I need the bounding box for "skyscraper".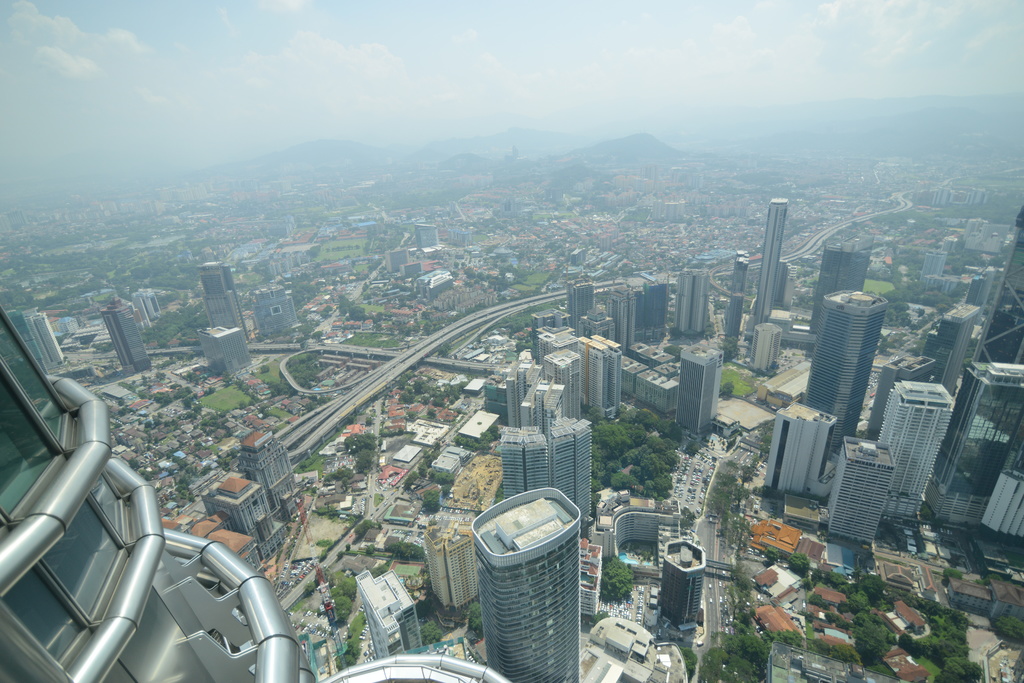
Here it is: [199,263,246,337].
